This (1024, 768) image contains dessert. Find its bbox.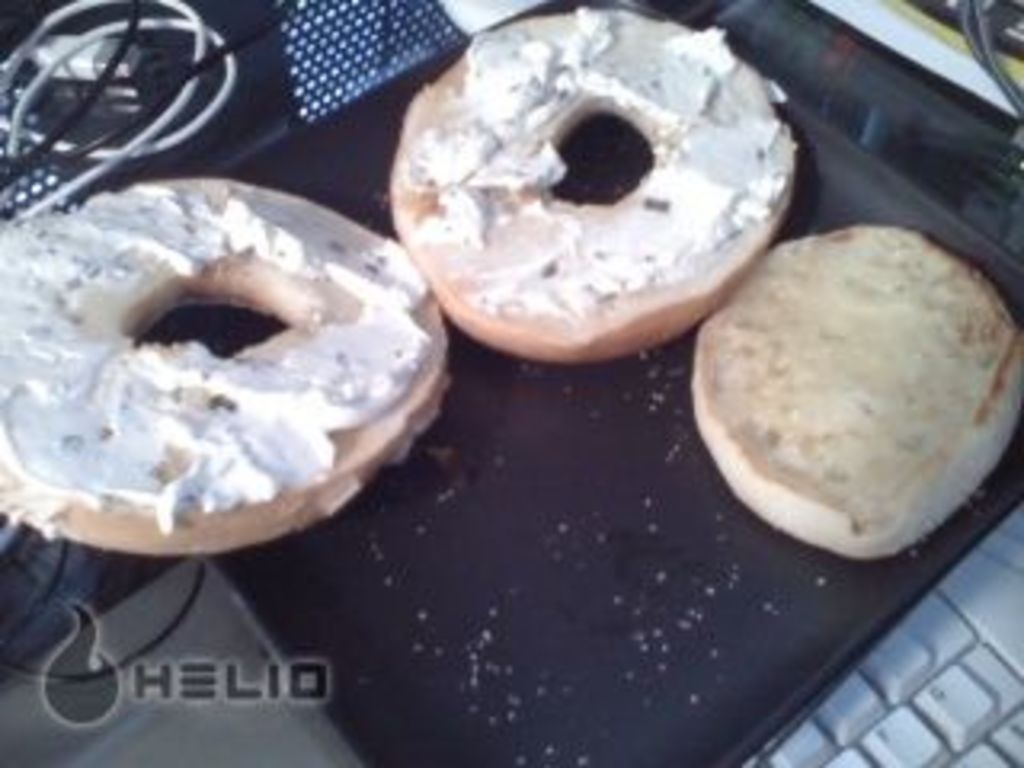
384, 10, 800, 365.
